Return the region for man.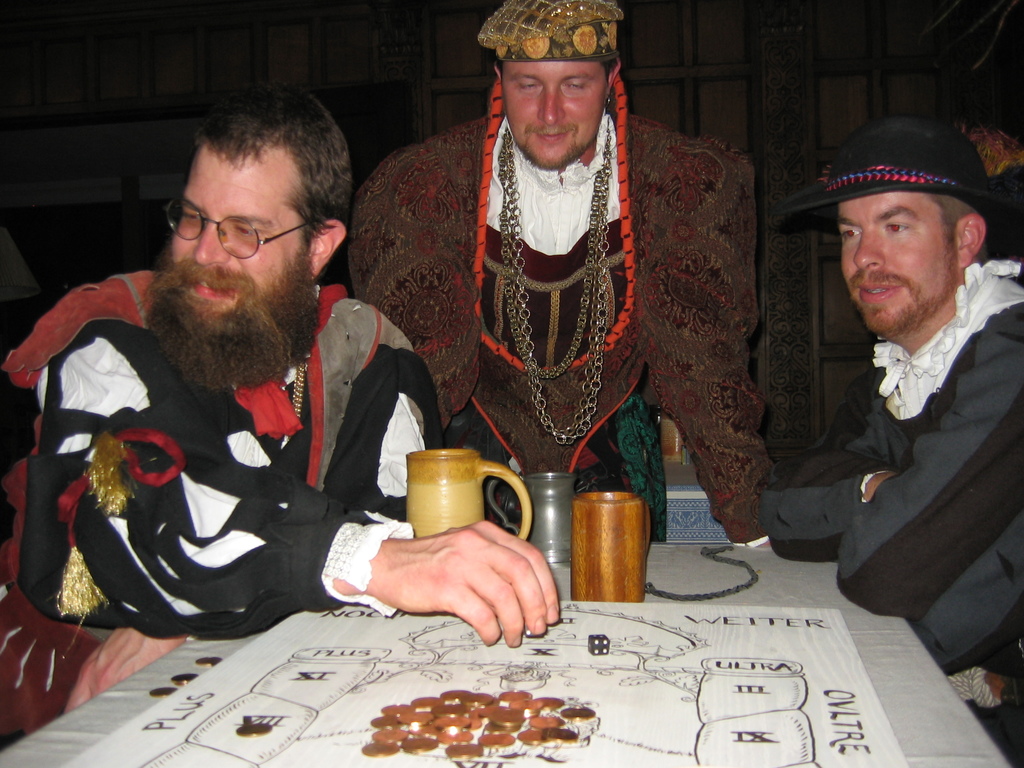
(0, 84, 560, 737).
